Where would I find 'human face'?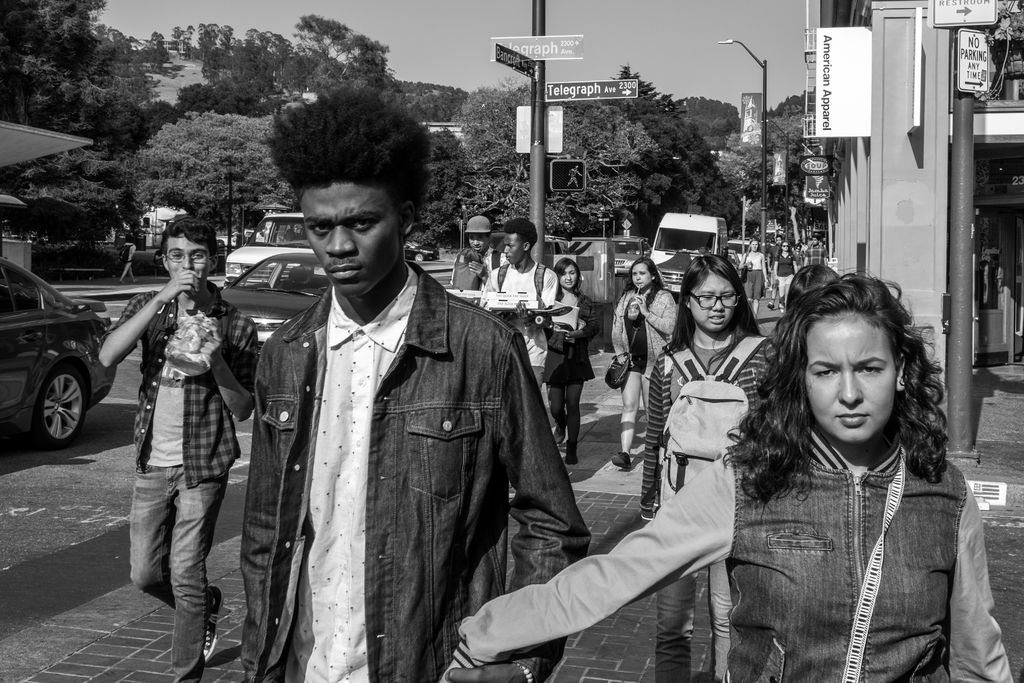
At (559,263,577,288).
